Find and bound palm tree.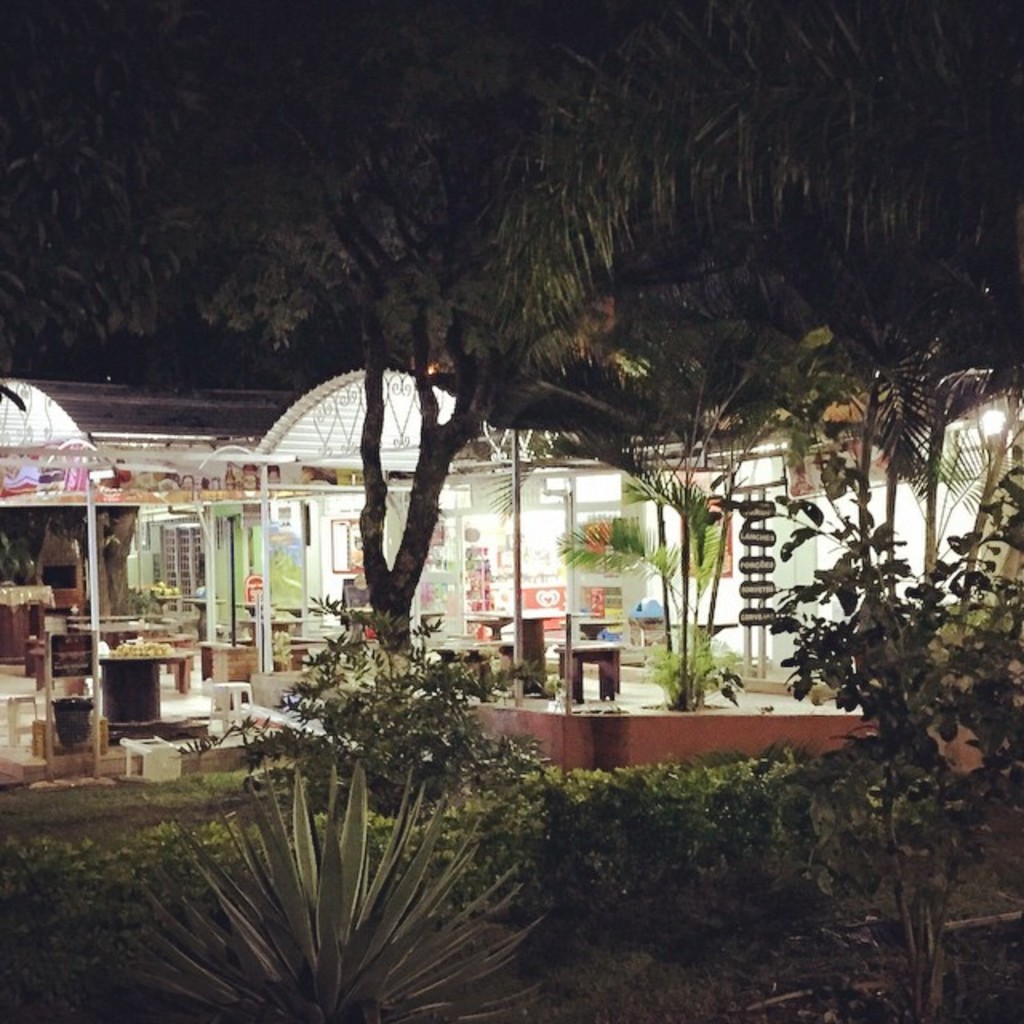
Bound: pyautogui.locateOnScreen(626, 771, 782, 962).
